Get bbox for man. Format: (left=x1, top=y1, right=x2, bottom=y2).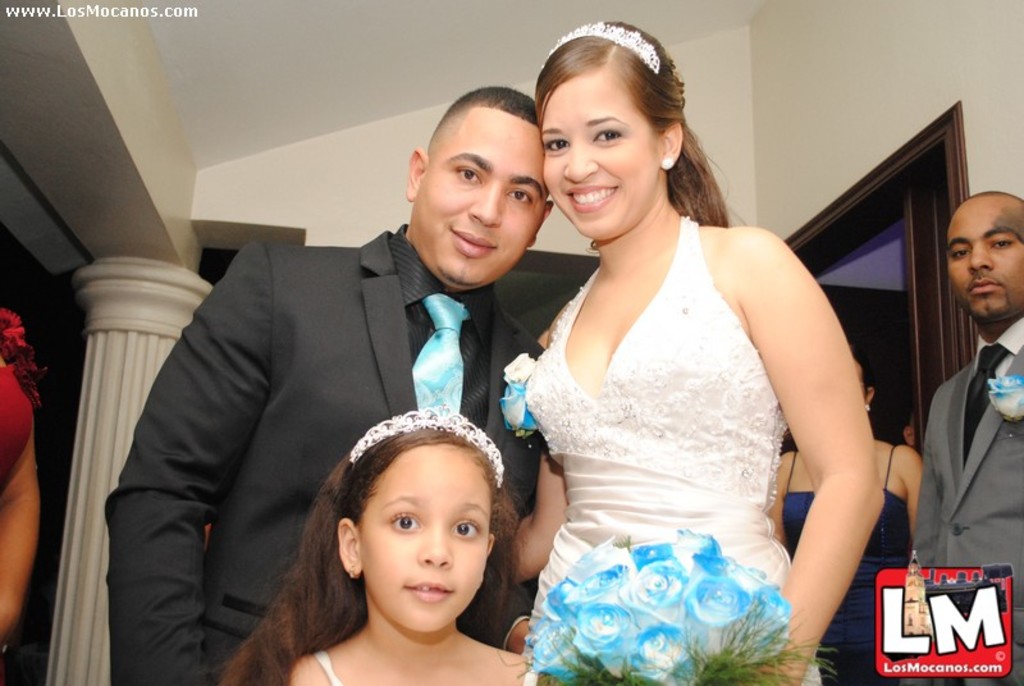
(left=899, top=188, right=1023, bottom=685).
